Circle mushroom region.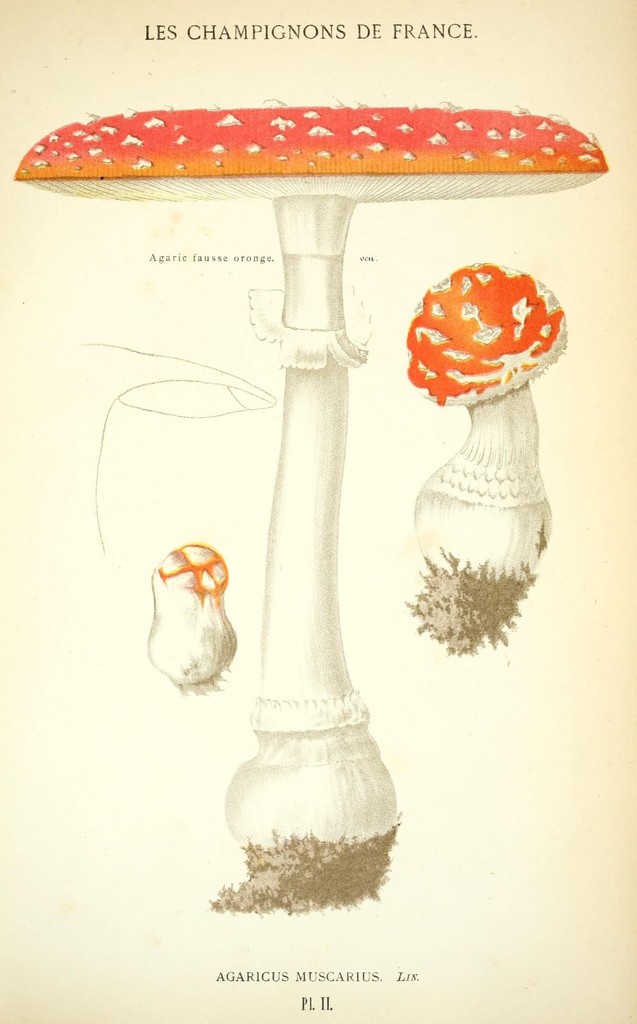
Region: Rect(141, 529, 243, 691).
